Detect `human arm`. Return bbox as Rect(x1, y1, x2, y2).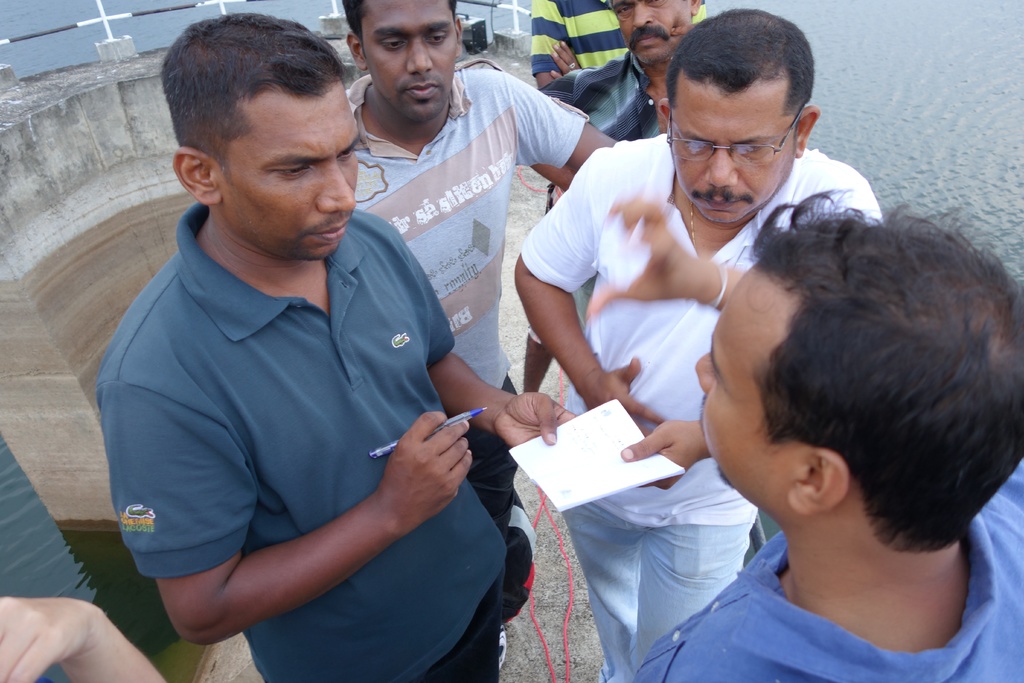
Rect(547, 32, 586, 77).
